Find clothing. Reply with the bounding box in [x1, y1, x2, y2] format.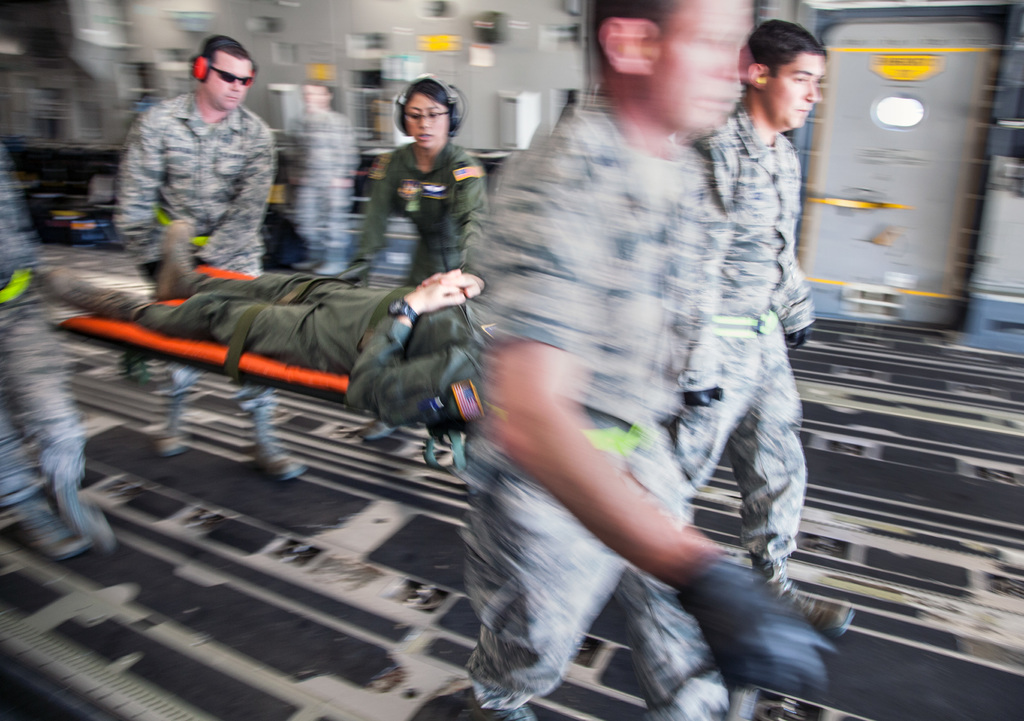
[352, 141, 488, 296].
